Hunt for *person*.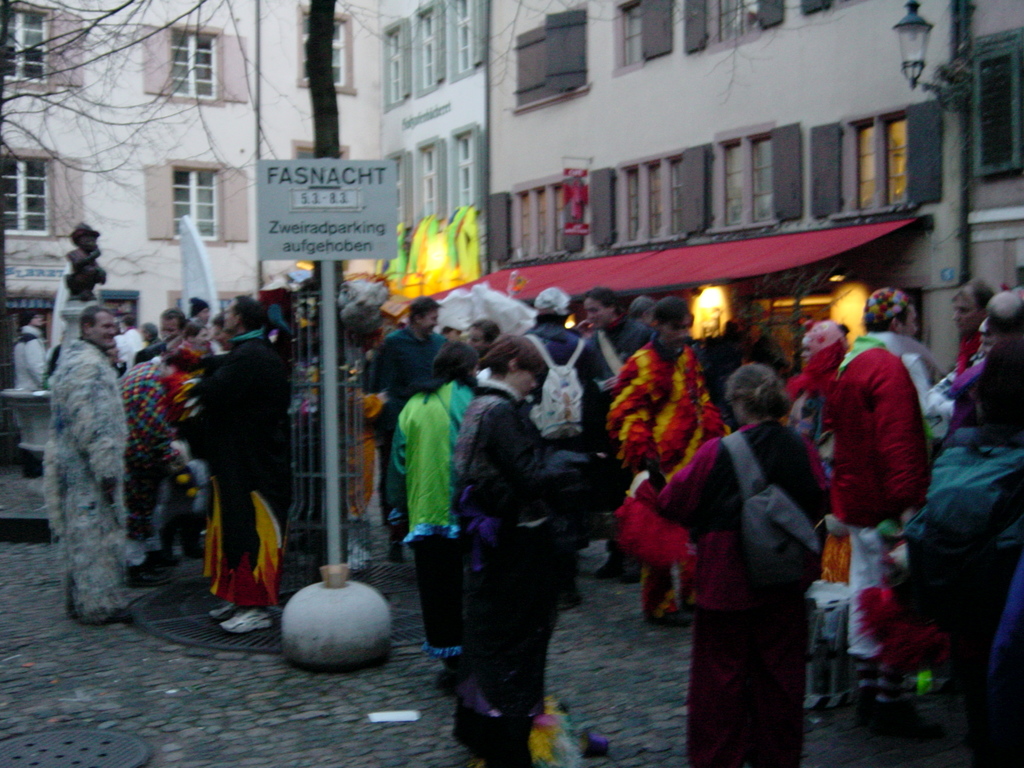
Hunted down at 178/298/292/630.
